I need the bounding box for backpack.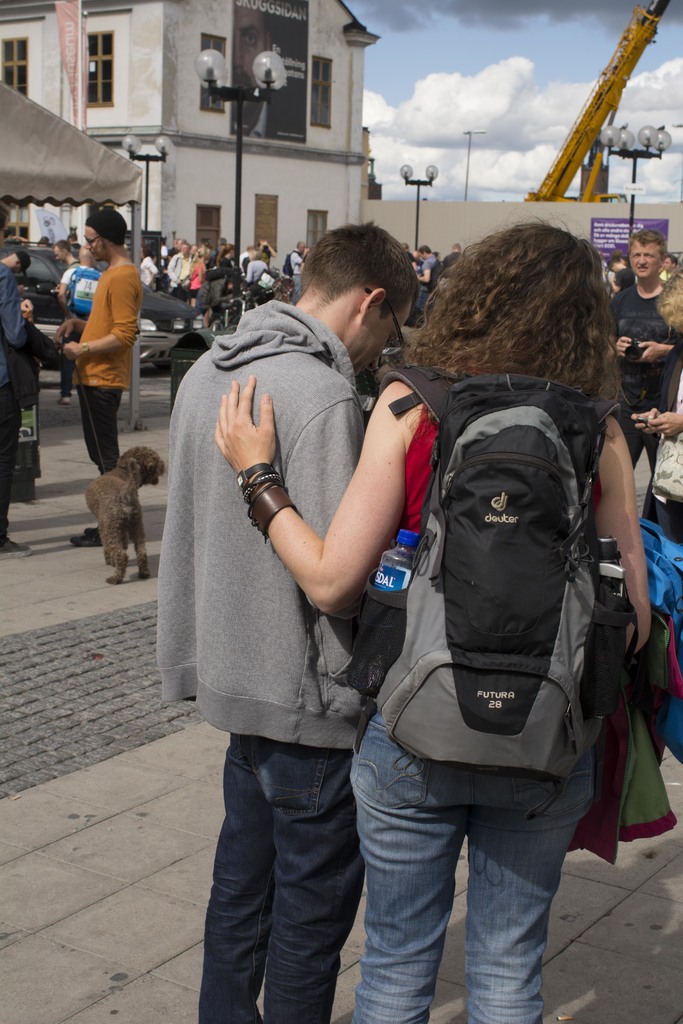
Here it is: rect(403, 381, 658, 781).
